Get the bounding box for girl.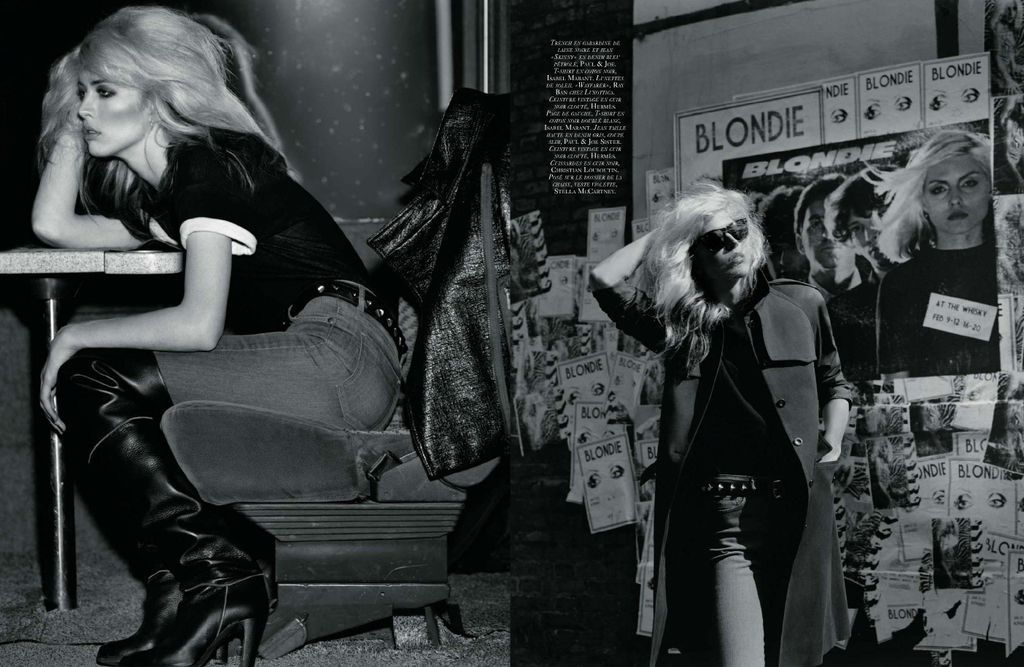
l=29, t=2, r=407, b=666.
